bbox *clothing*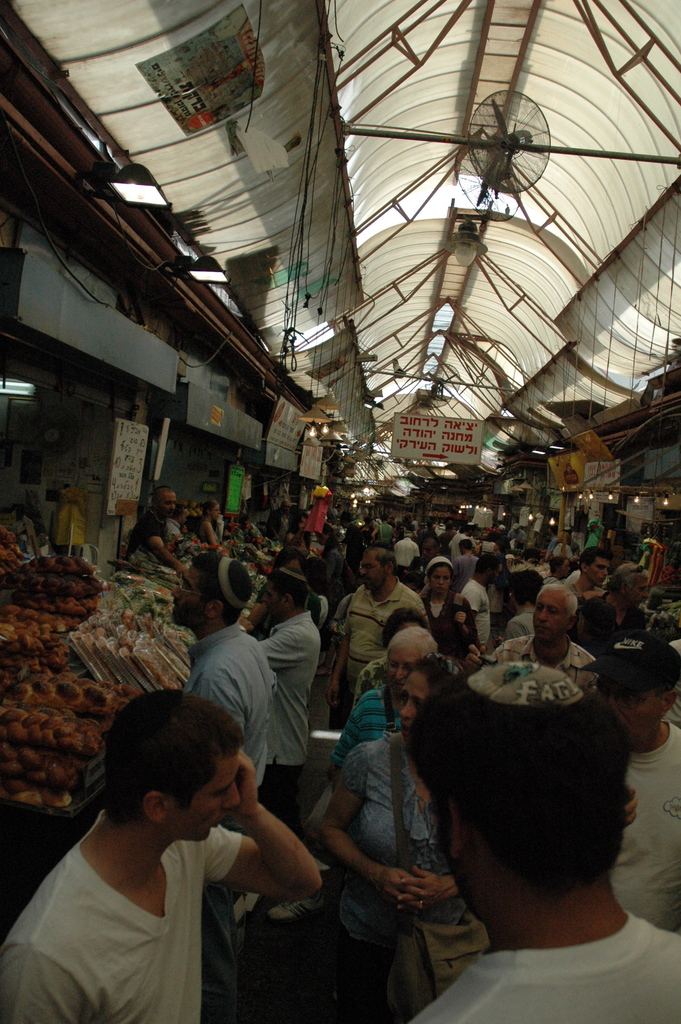
[186,515,201,533]
